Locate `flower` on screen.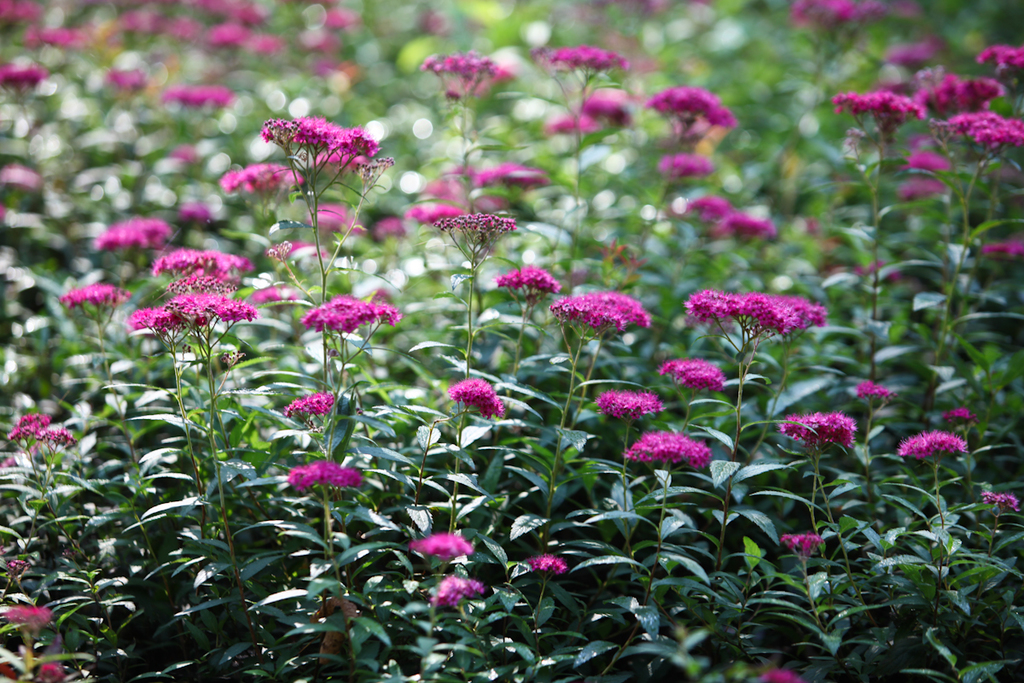
On screen at 596,390,664,419.
